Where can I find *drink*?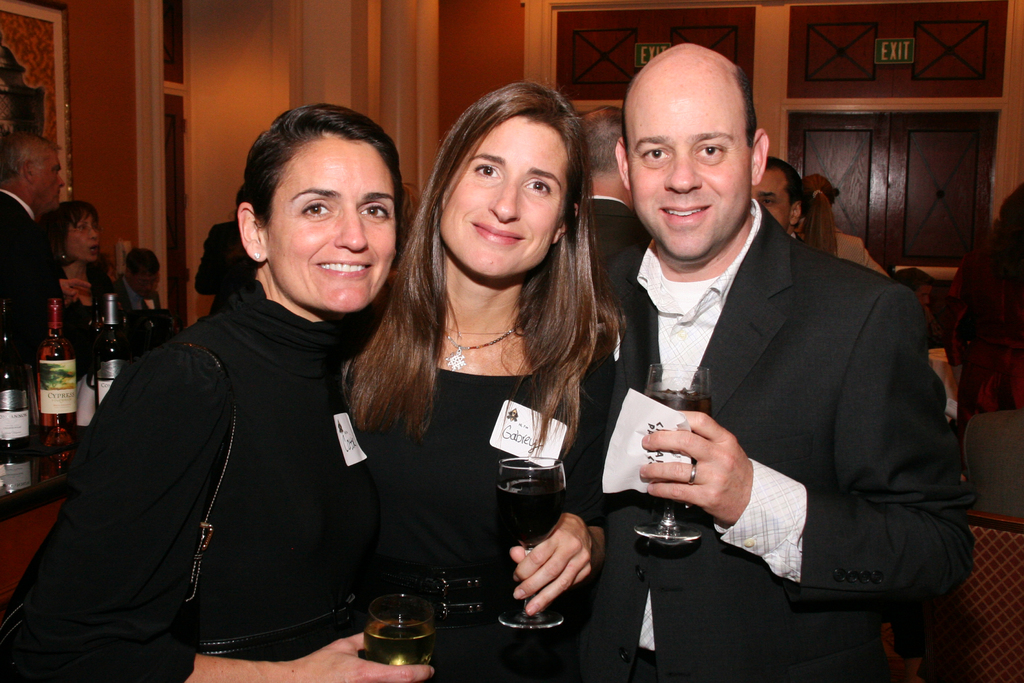
You can find it at locate(37, 297, 75, 445).
